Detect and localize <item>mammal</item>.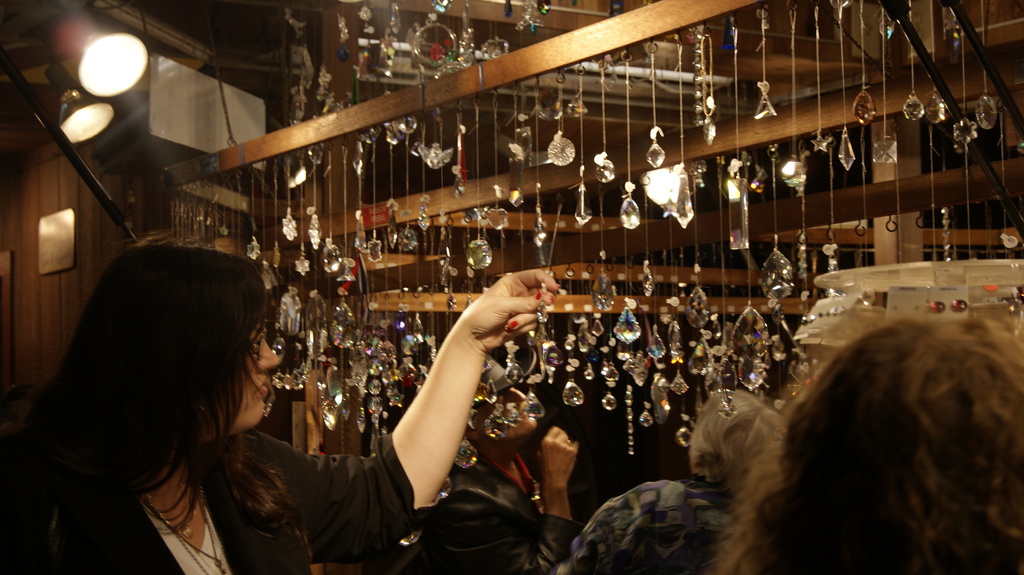
Localized at BBox(420, 351, 579, 574).
